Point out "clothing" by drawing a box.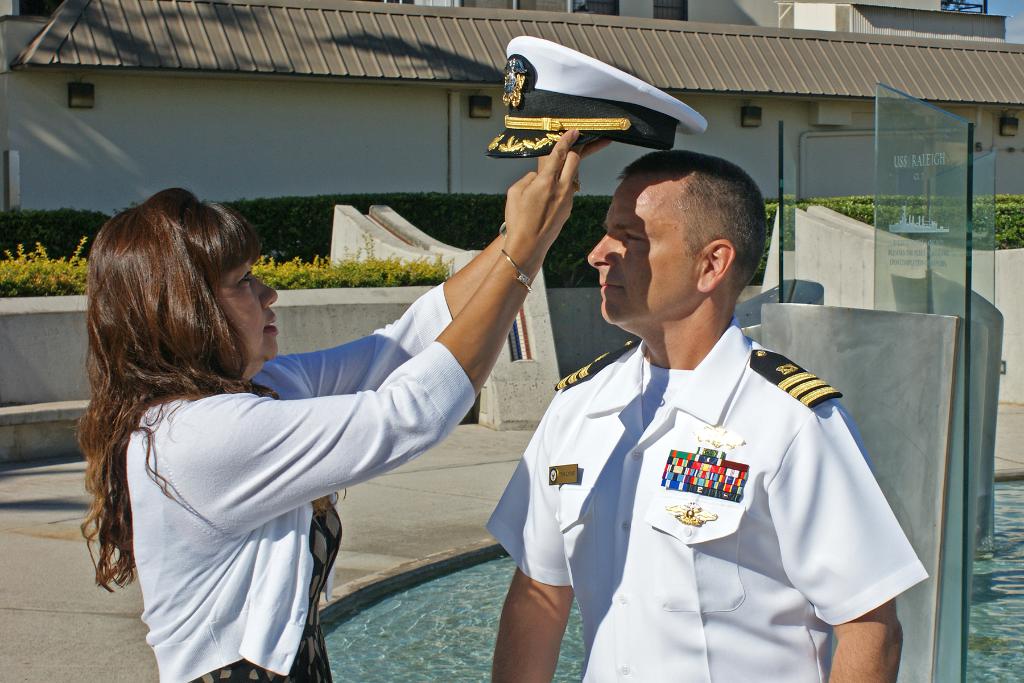
l=506, t=299, r=910, b=668.
